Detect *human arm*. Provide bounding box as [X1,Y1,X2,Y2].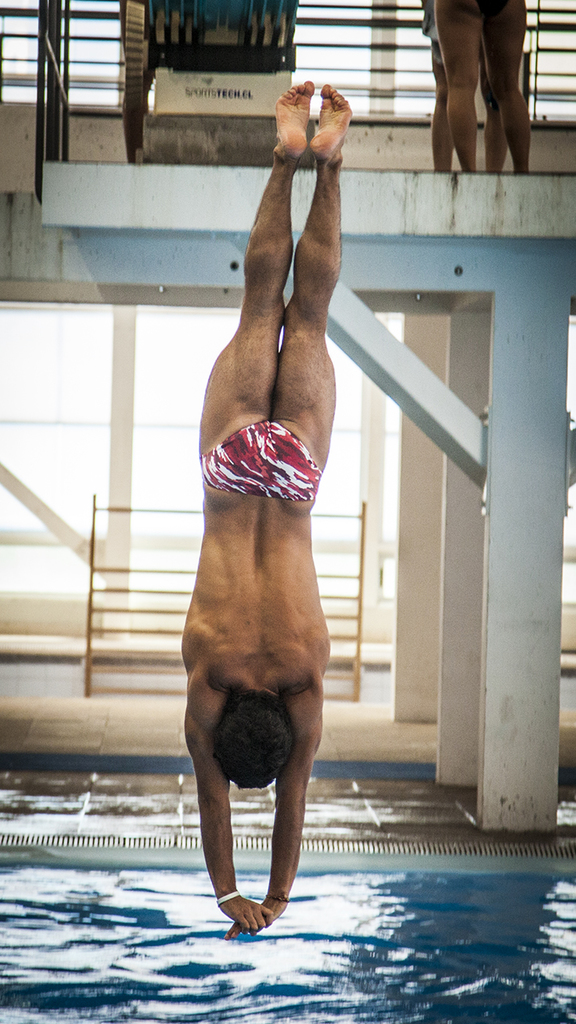
[276,696,318,922].
